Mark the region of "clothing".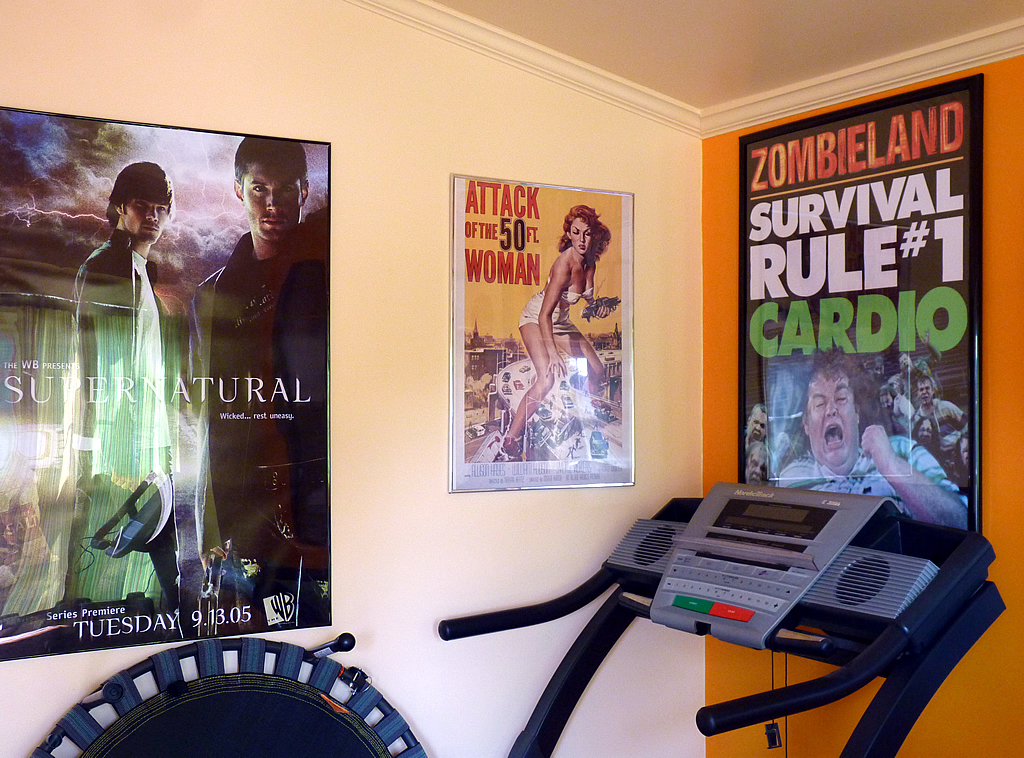
Region: [left=901, top=356, right=935, bottom=406].
